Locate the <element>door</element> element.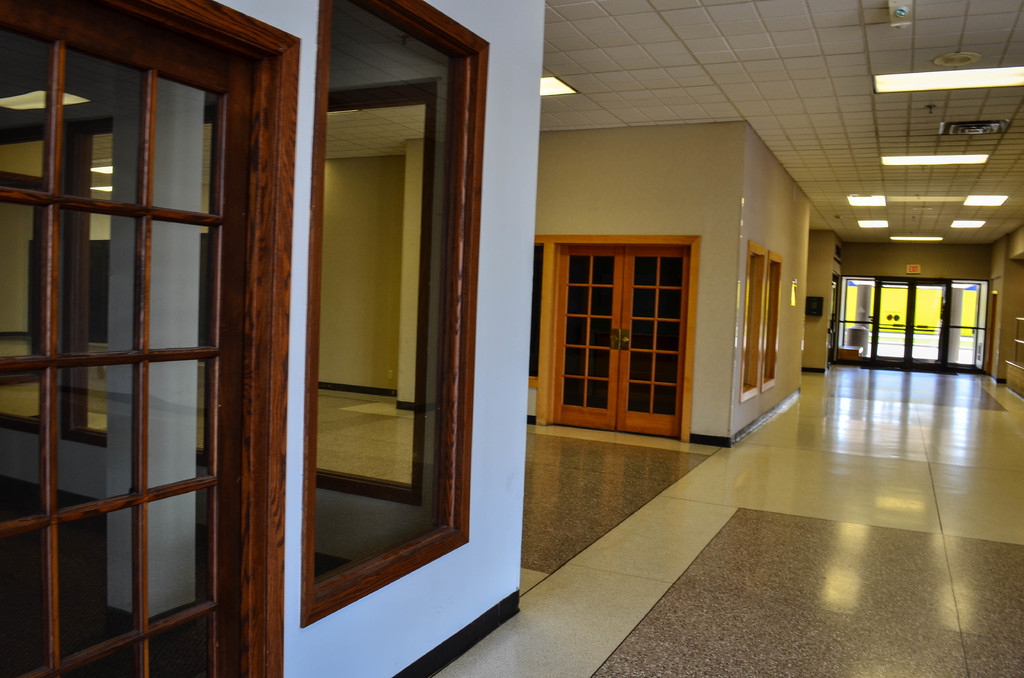
Element bbox: [2,0,263,677].
